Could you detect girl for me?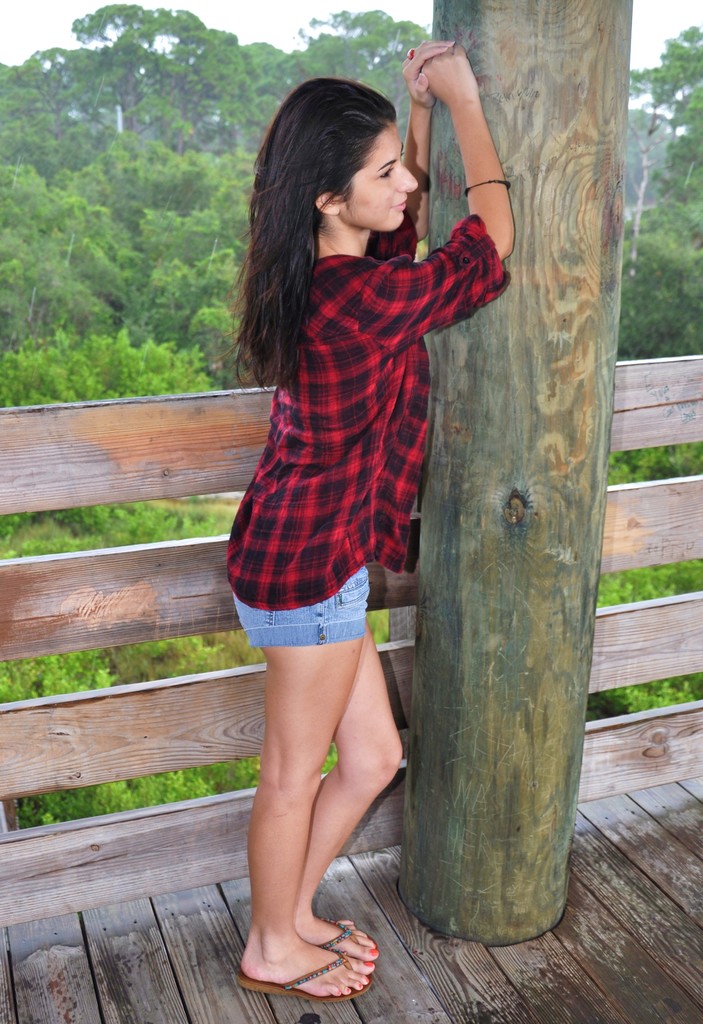
Detection result: x1=218 y1=40 x2=516 y2=1002.
